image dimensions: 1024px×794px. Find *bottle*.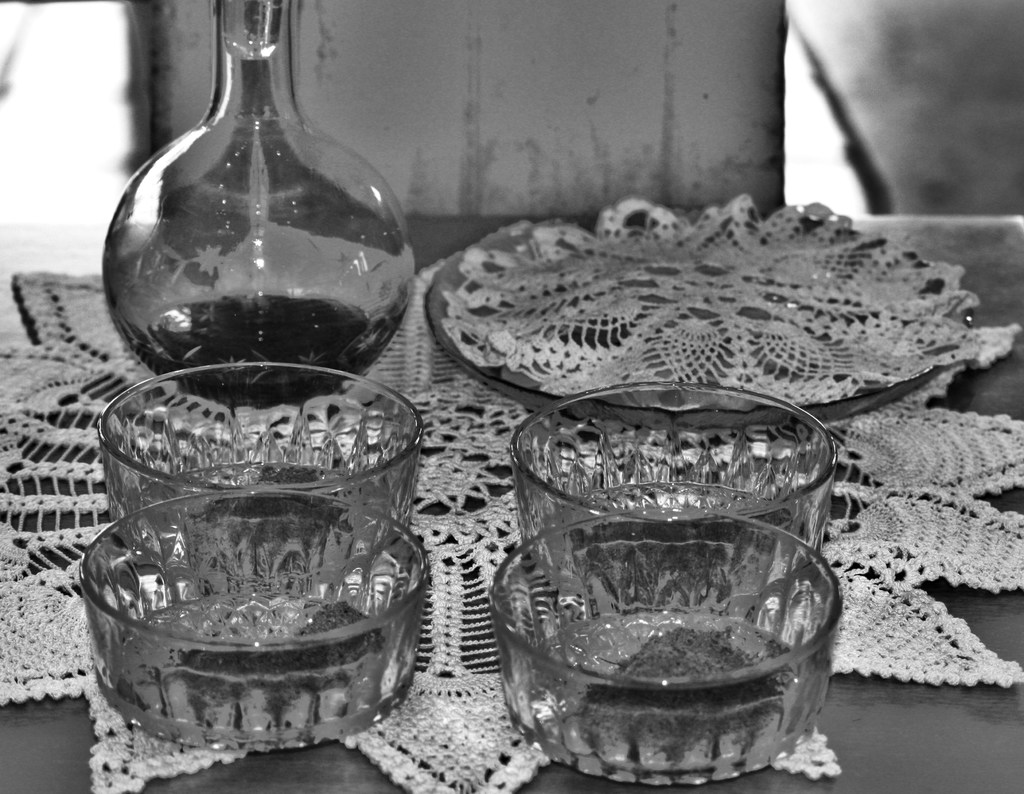
<box>87,22,422,479</box>.
